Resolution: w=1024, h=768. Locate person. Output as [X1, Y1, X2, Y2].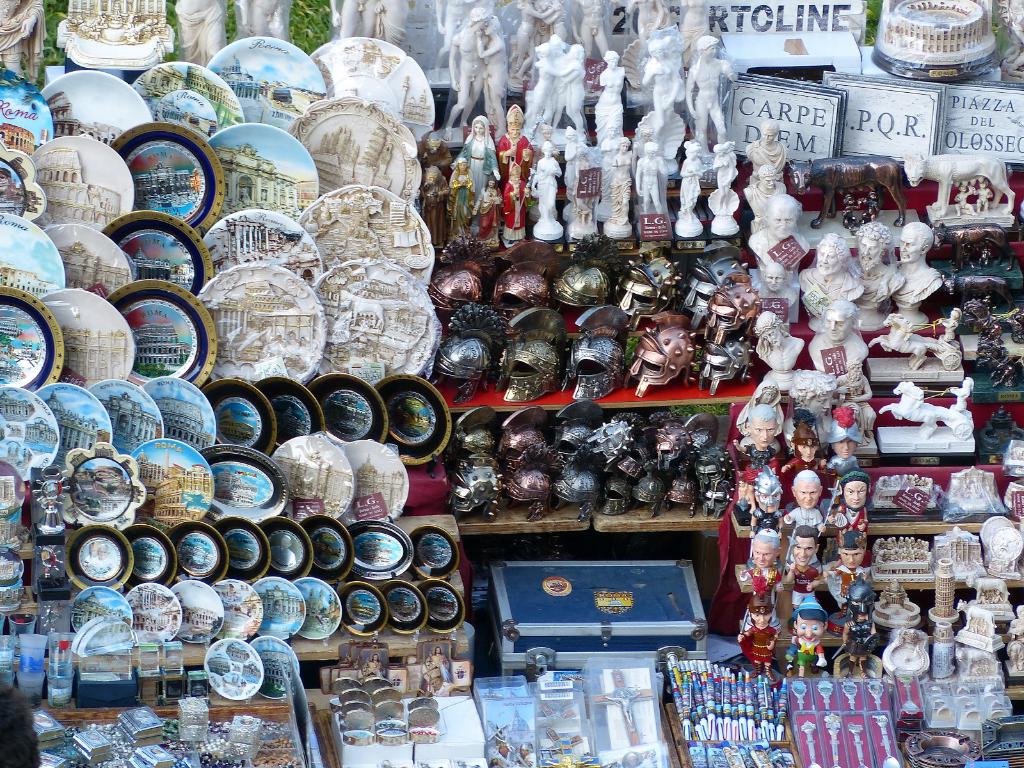
[544, 33, 570, 129].
